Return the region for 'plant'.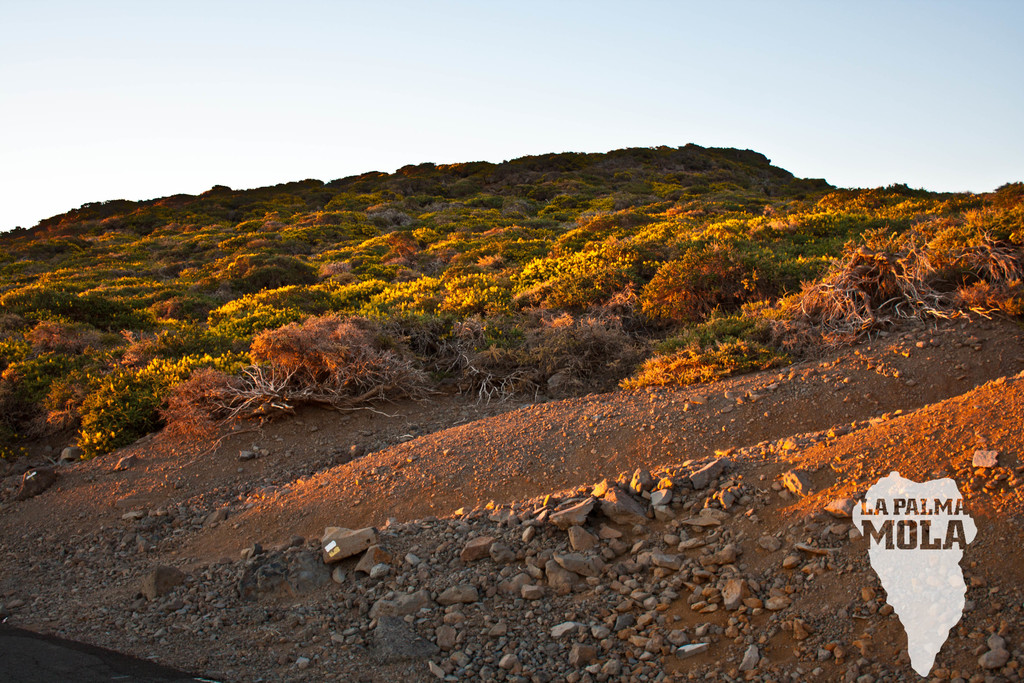
left=245, top=302, right=383, bottom=392.
